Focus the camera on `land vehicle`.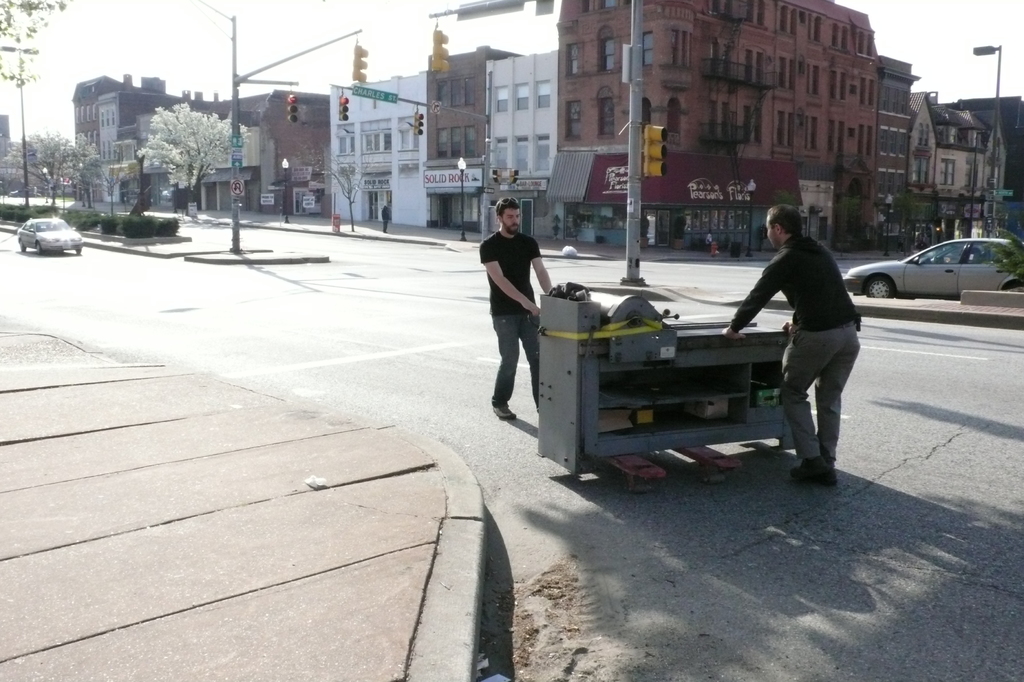
Focus region: select_region(16, 216, 83, 252).
